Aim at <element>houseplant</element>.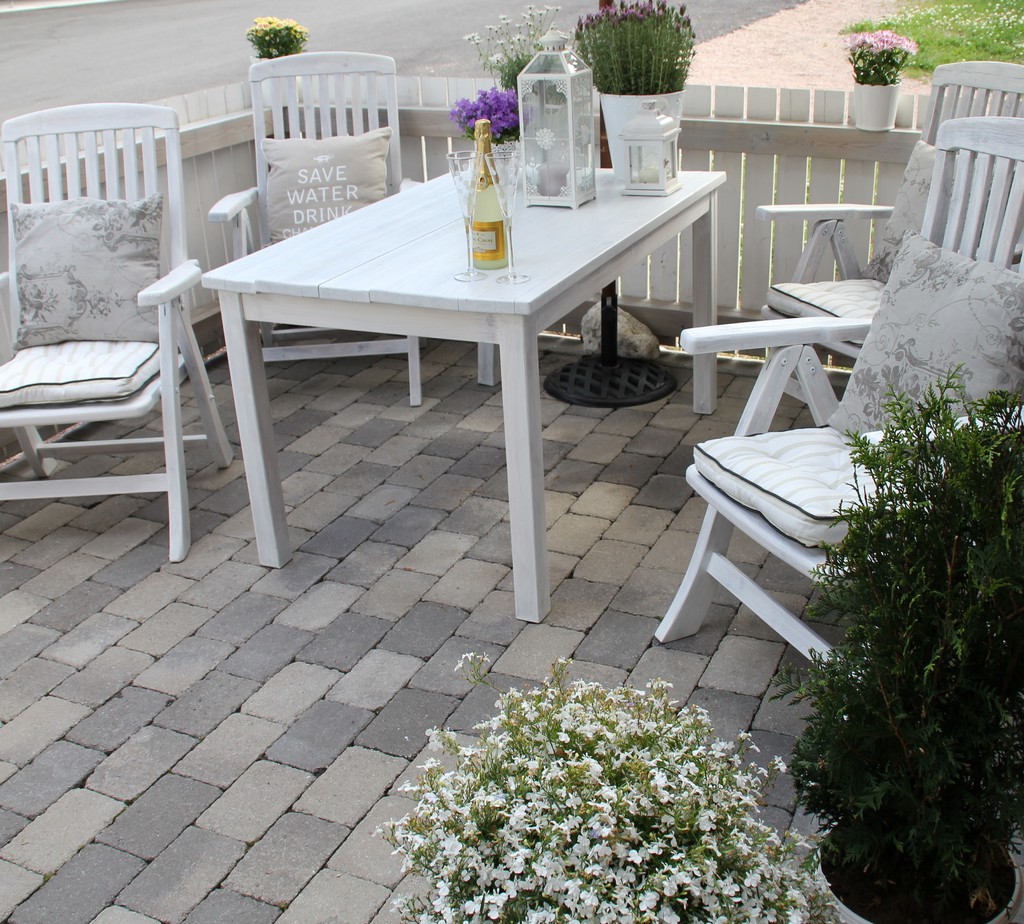
Aimed at bbox=[243, 16, 312, 114].
